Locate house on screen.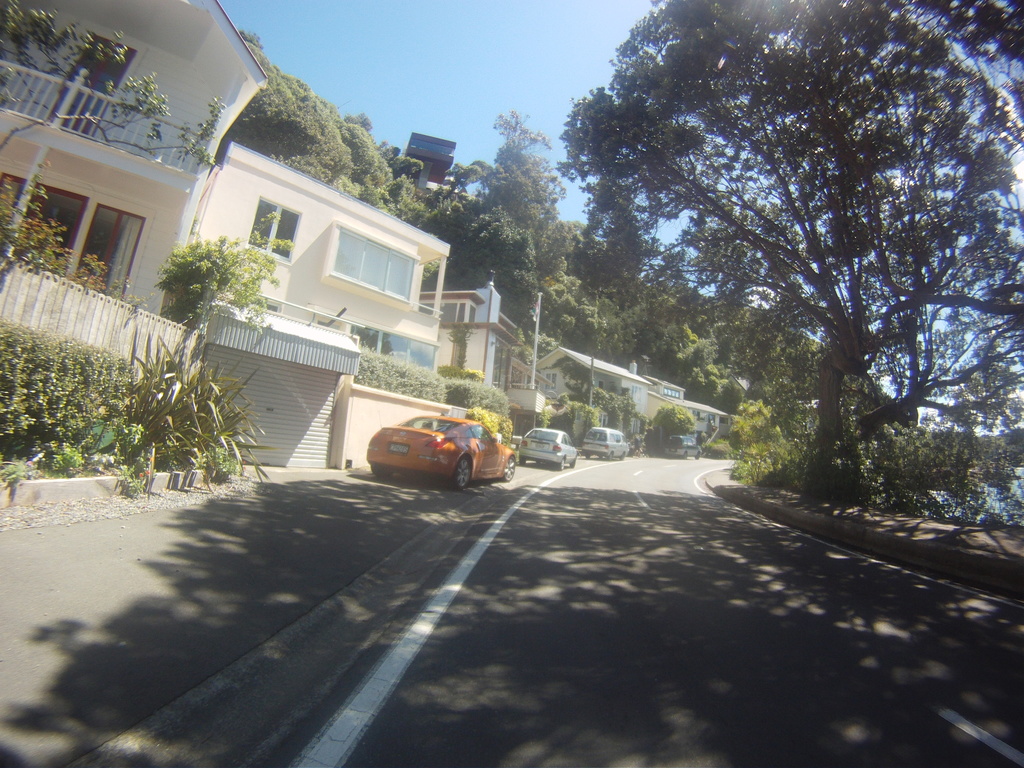
On screen at crop(0, 0, 268, 456).
